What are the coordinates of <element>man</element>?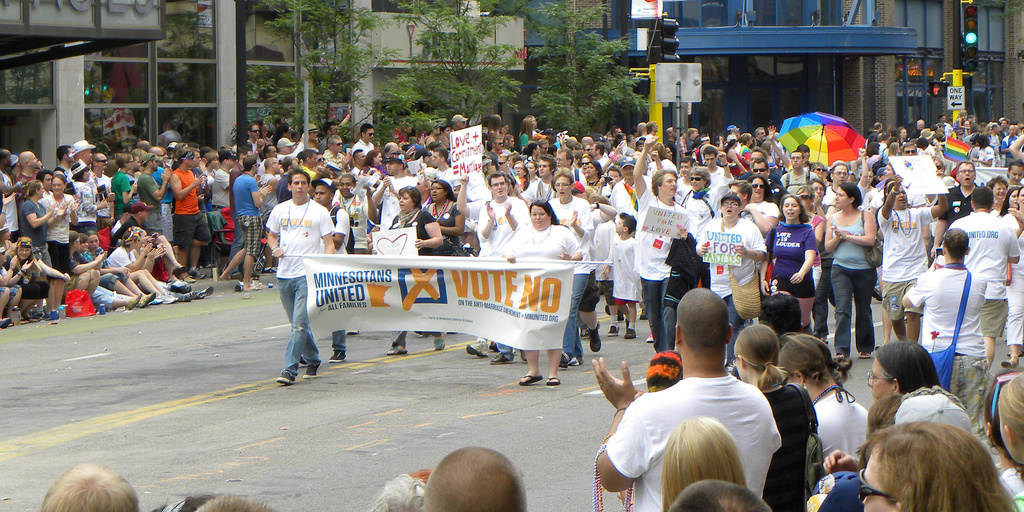
Rect(420, 447, 526, 511).
